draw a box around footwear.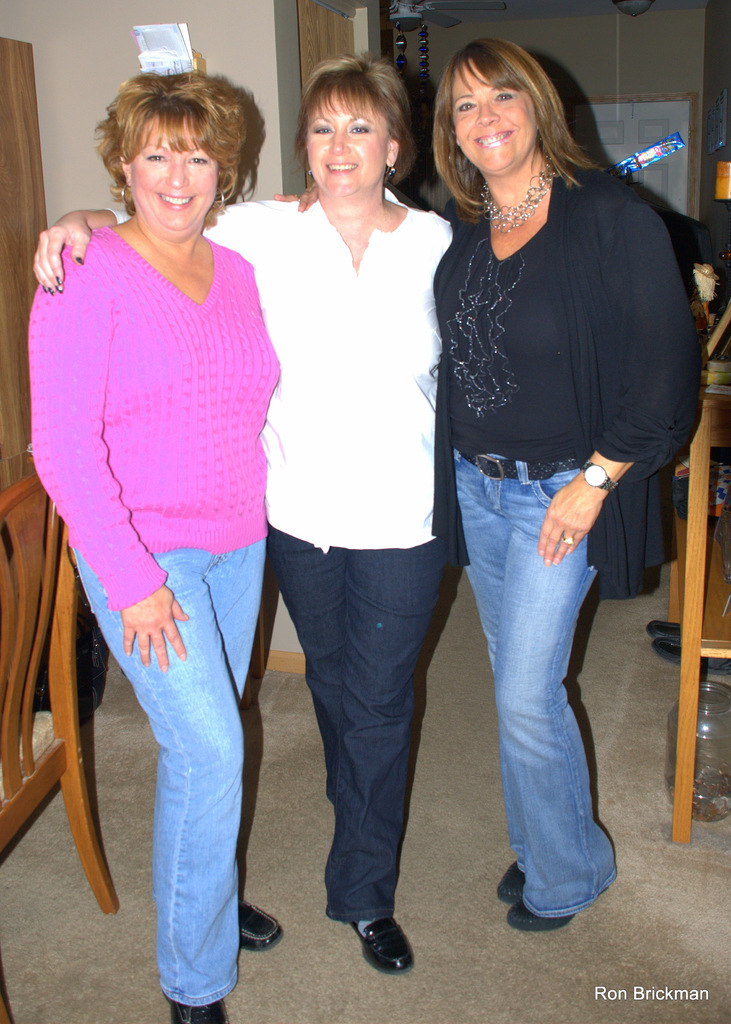
(350,920,420,970).
